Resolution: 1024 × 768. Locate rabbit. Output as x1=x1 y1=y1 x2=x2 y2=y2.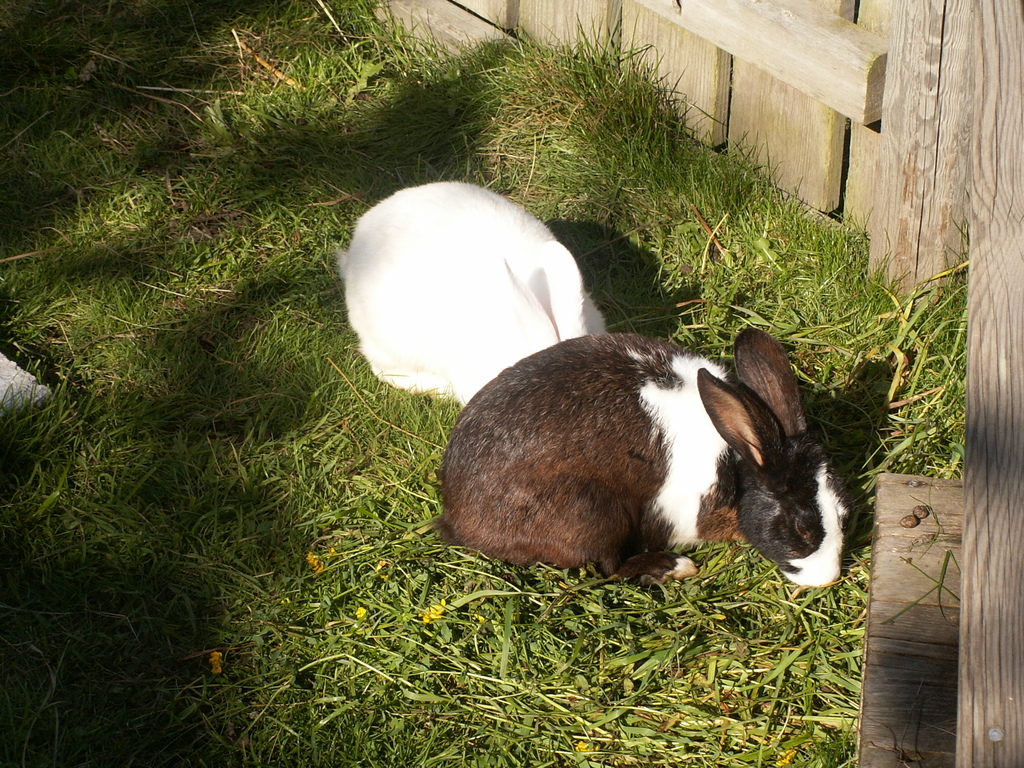
x1=439 y1=326 x2=846 y2=591.
